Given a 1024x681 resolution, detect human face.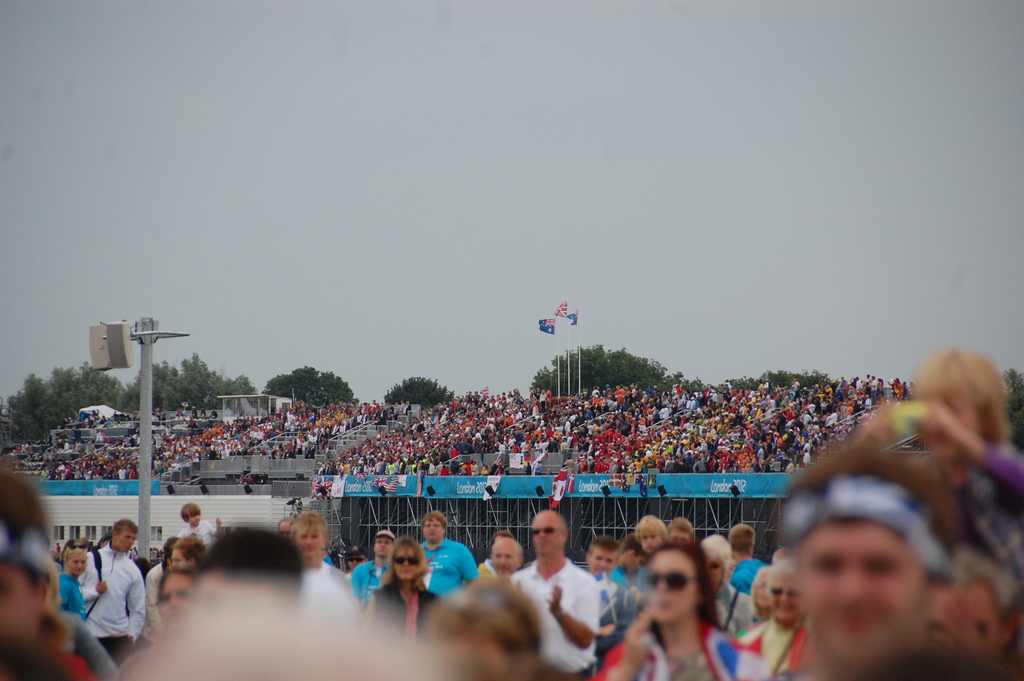
pyautogui.locateOnScreen(589, 546, 614, 575).
